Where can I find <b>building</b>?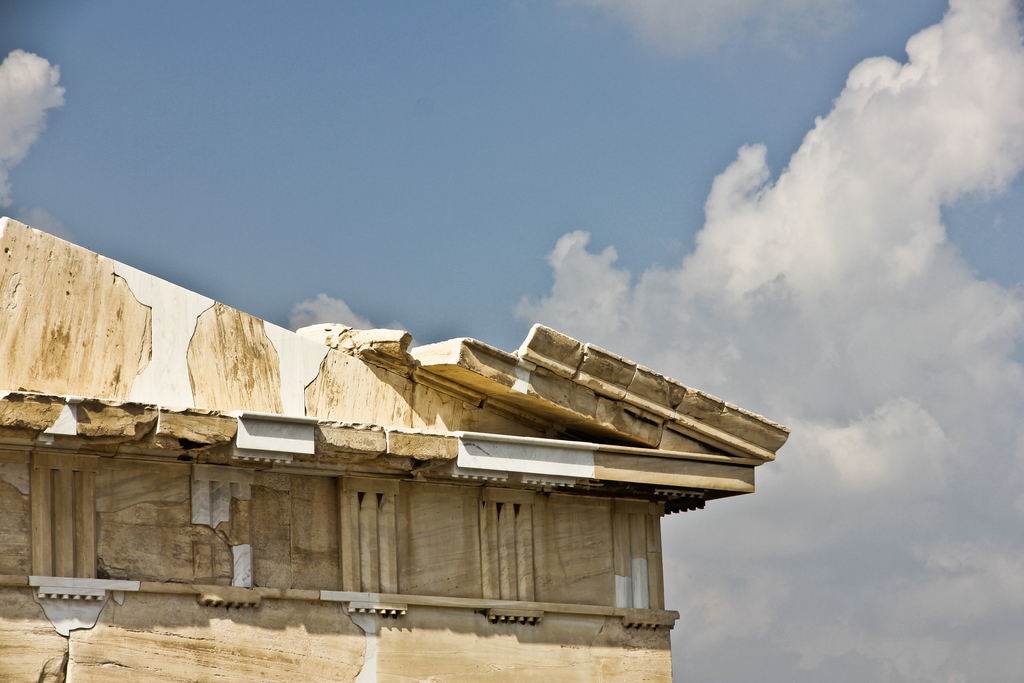
You can find it at left=0, top=214, right=790, bottom=682.
